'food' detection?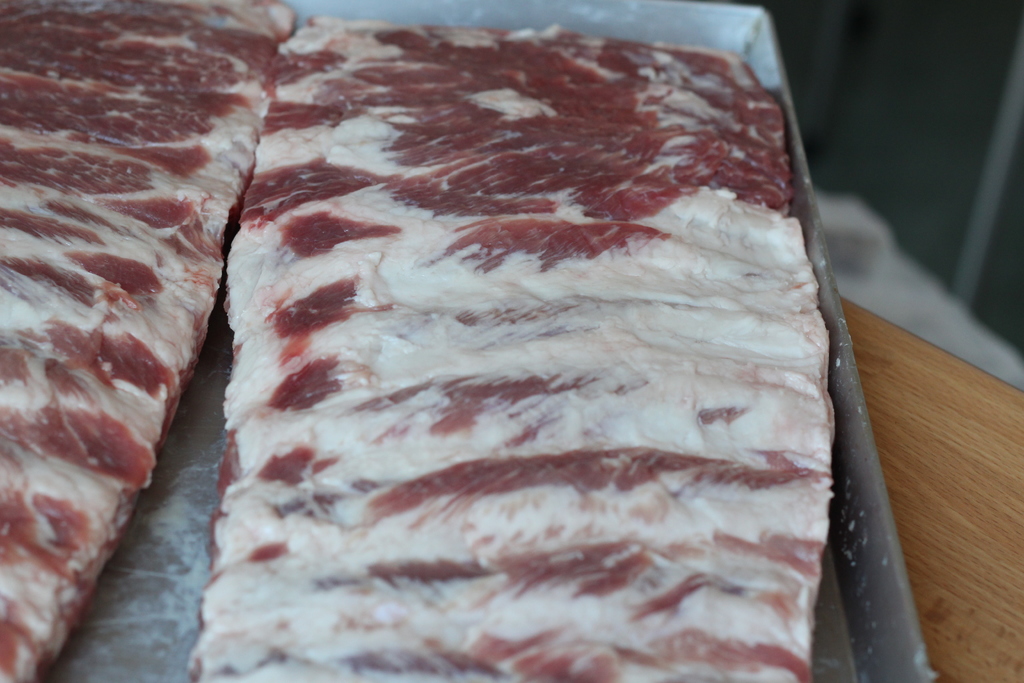
crop(168, 31, 888, 666)
